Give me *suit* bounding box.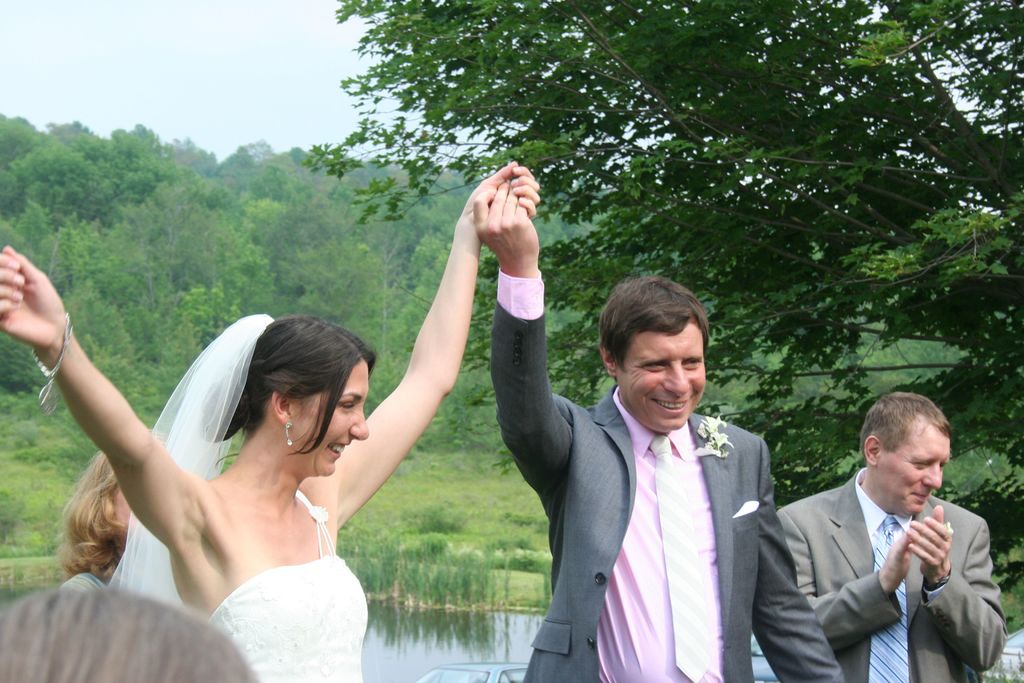
box=[487, 269, 848, 682].
